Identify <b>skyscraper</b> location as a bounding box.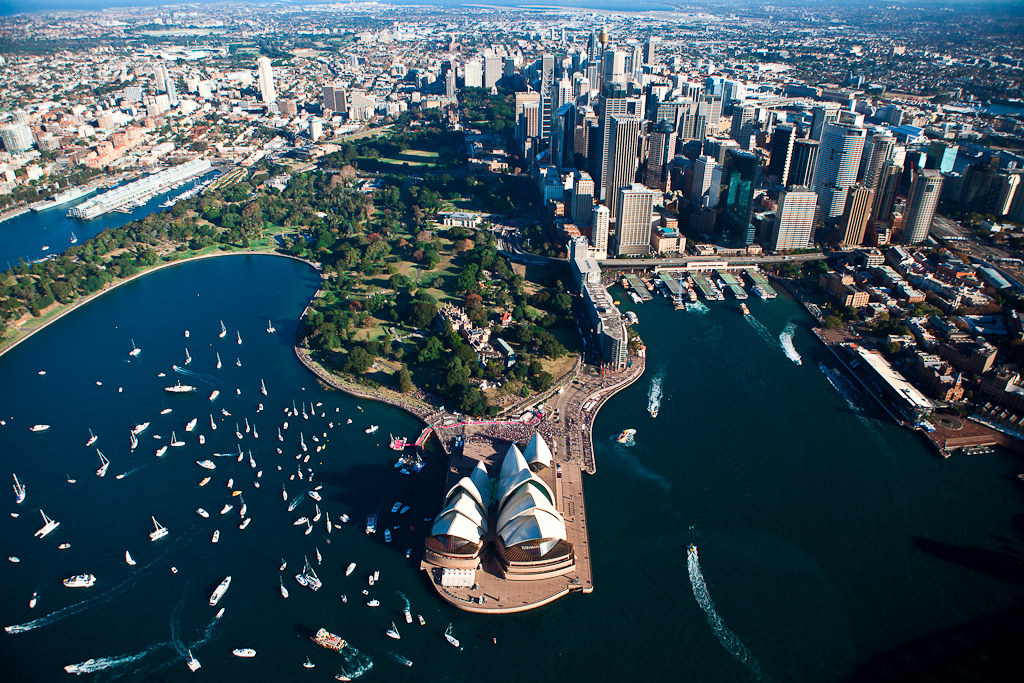
bbox=[260, 54, 275, 106].
